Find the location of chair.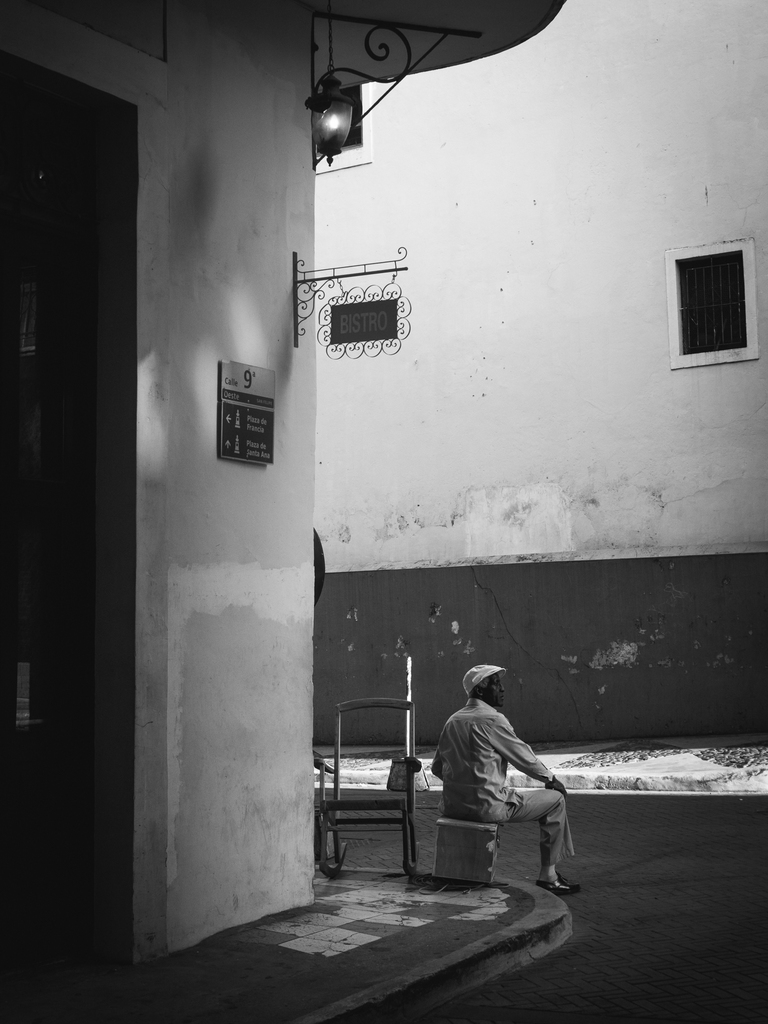
Location: rect(328, 689, 428, 888).
